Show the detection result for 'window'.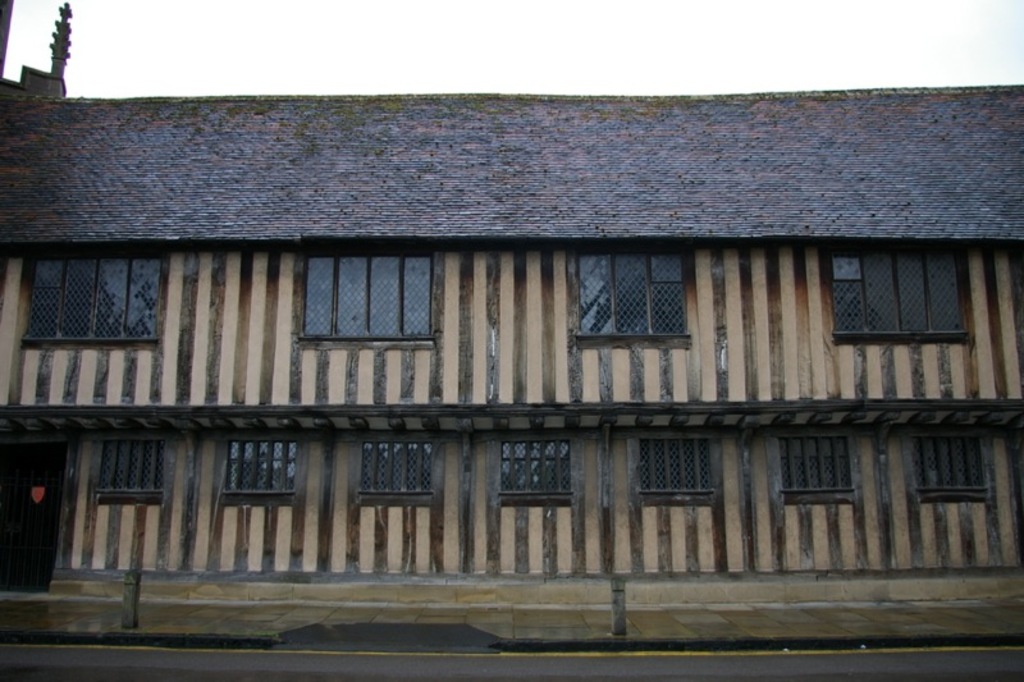
<bbox>18, 255, 165, 348</bbox>.
